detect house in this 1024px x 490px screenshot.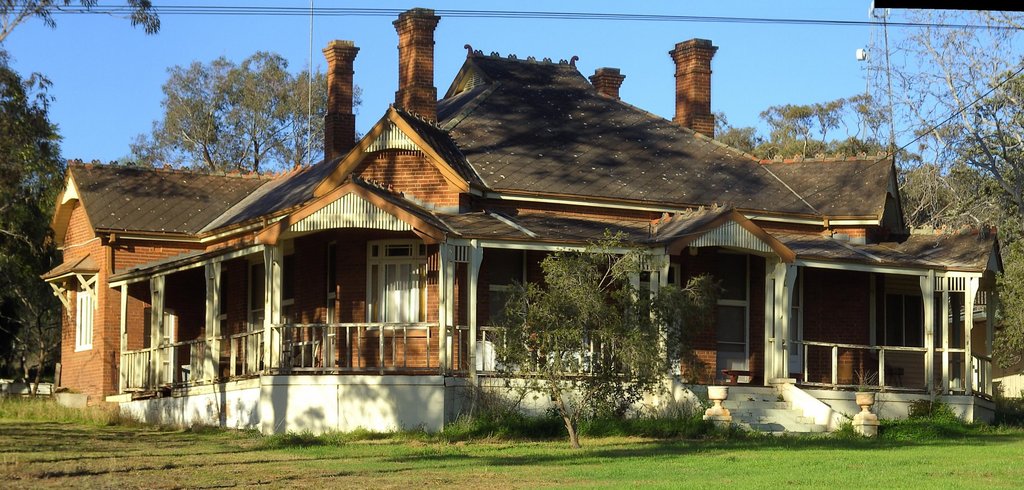
Detection: BBox(32, 157, 284, 411).
